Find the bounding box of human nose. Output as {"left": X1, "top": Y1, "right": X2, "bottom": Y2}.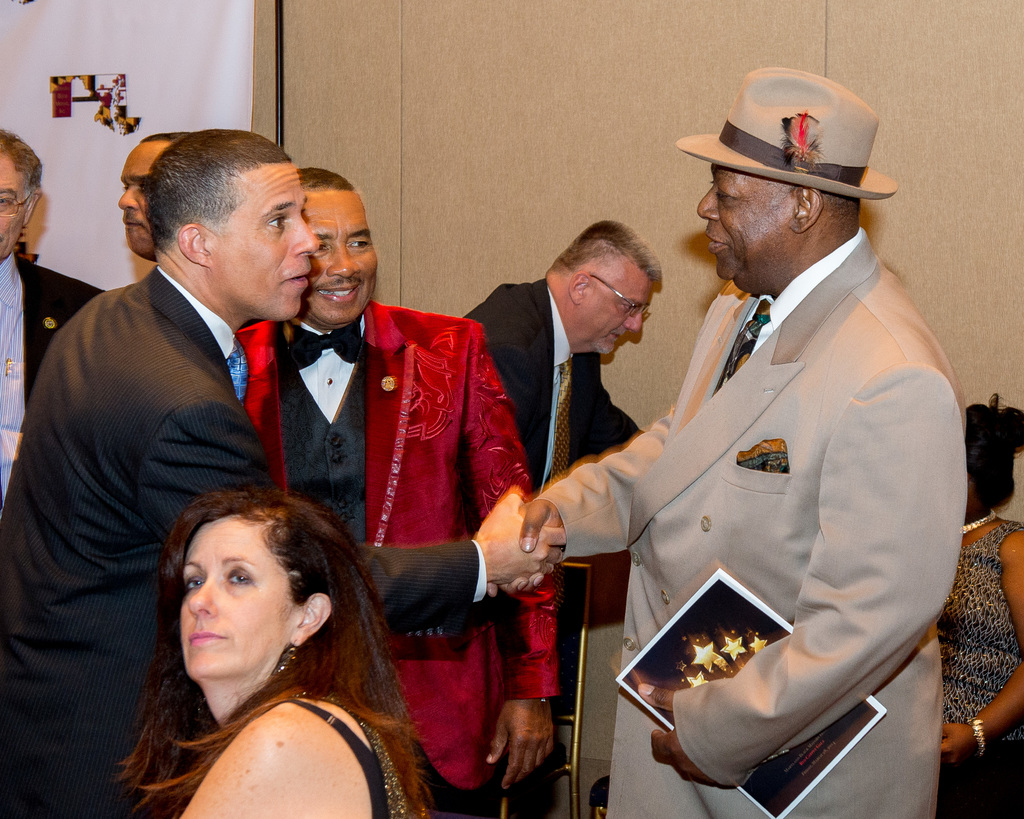
{"left": 184, "top": 581, "right": 218, "bottom": 616}.
